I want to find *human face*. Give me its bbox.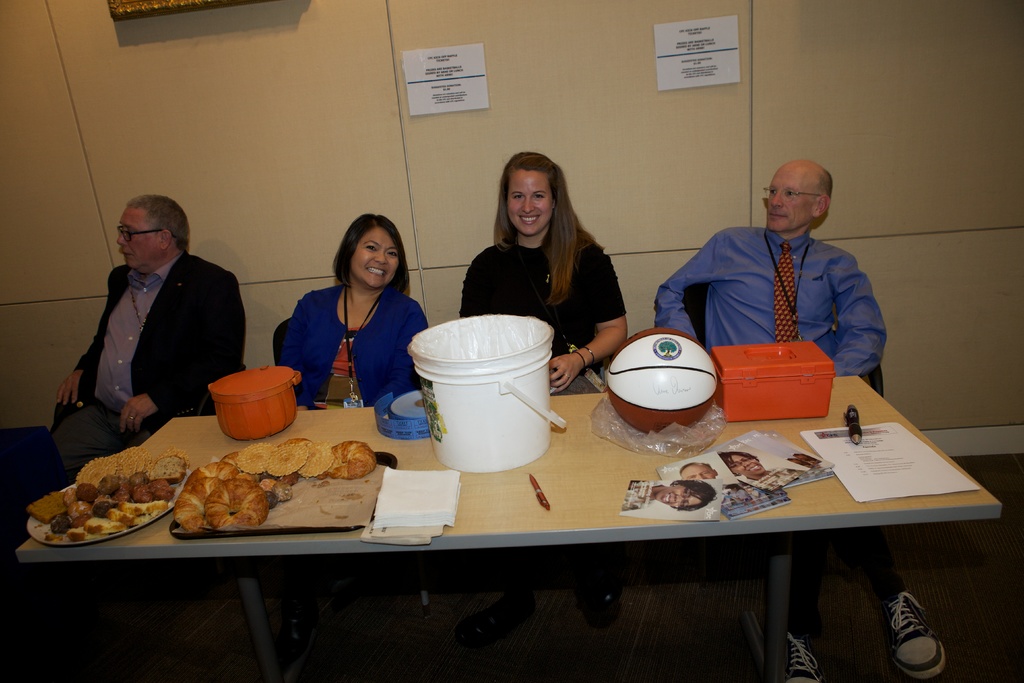
(509,168,556,236).
